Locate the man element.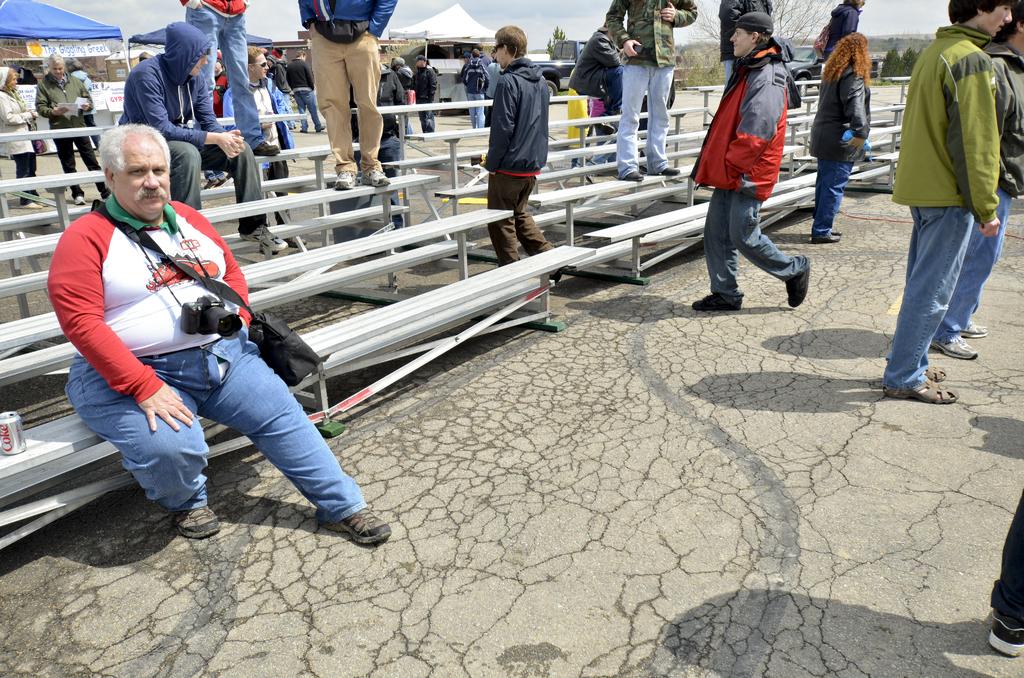
Element bbox: l=605, t=0, r=700, b=179.
